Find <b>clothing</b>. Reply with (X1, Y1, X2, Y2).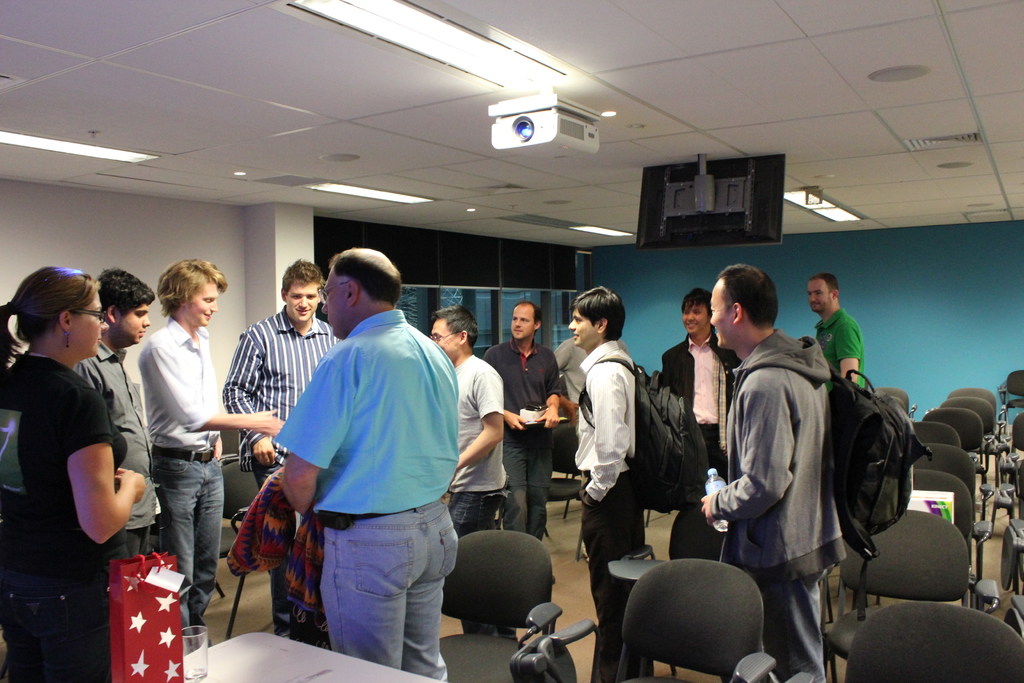
(723, 319, 877, 643).
